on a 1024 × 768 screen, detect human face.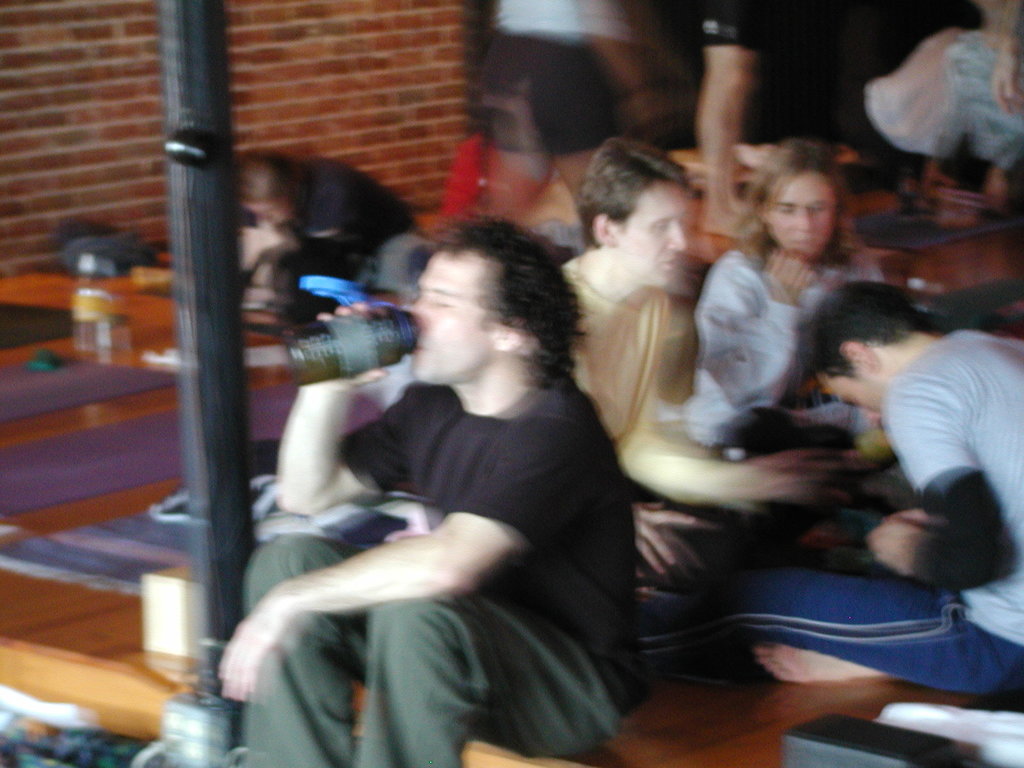
[x1=769, y1=177, x2=831, y2=260].
